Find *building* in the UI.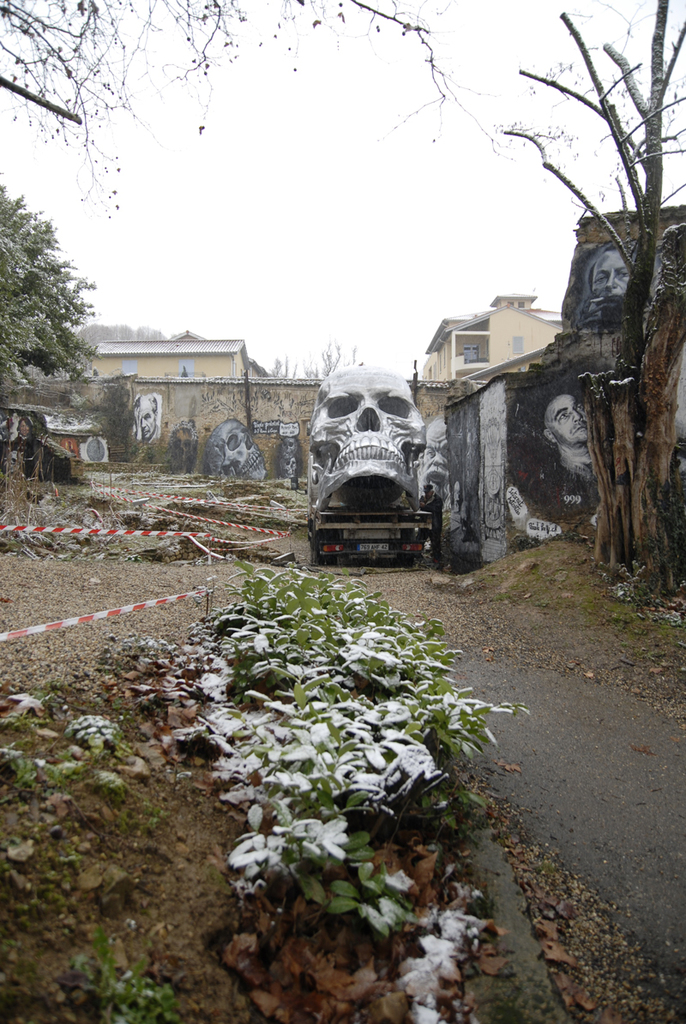
UI element at {"left": 405, "top": 283, "right": 582, "bottom": 390}.
